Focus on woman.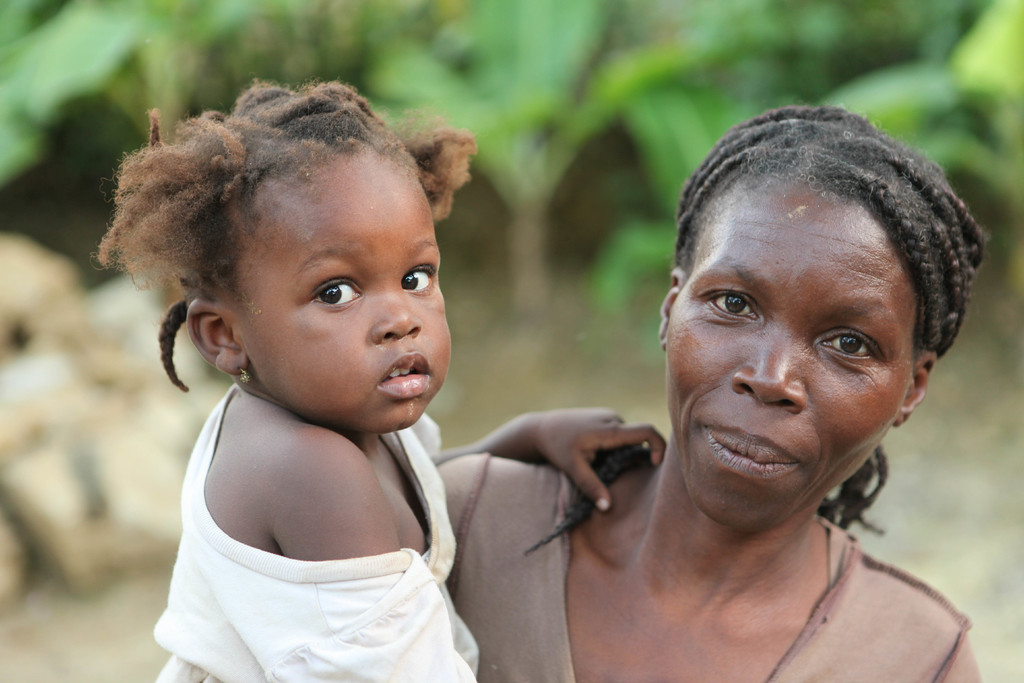
Focused at bbox(371, 139, 959, 652).
